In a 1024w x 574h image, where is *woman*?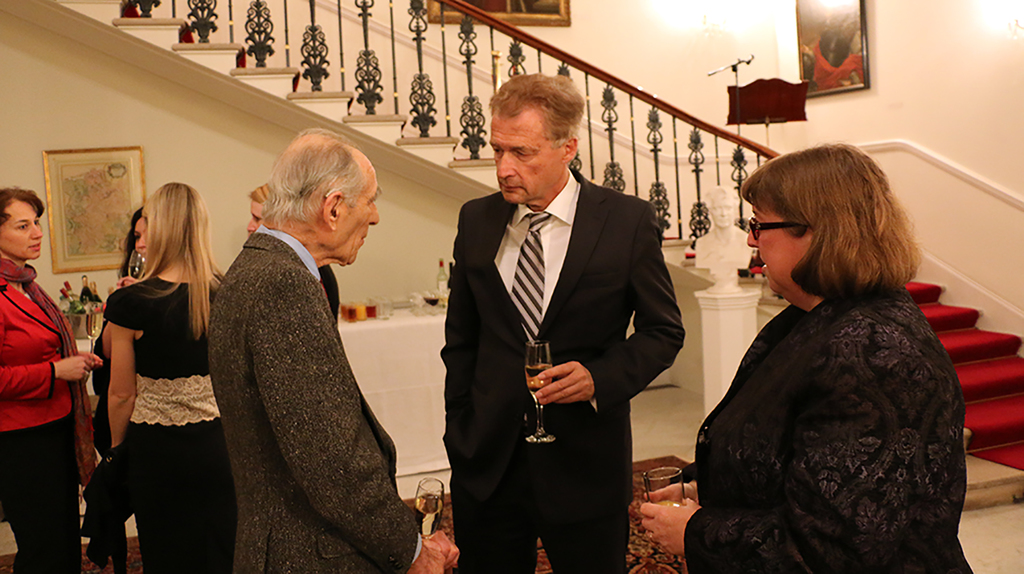
0/190/107/573.
